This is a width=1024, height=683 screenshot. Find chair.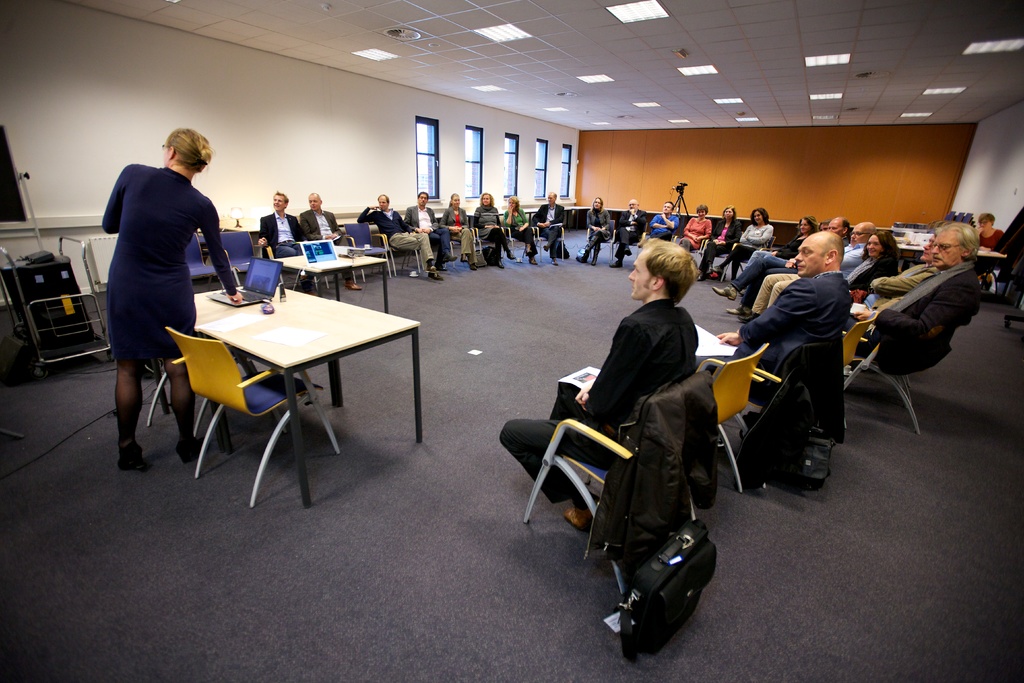
Bounding box: bbox=(708, 231, 745, 276).
